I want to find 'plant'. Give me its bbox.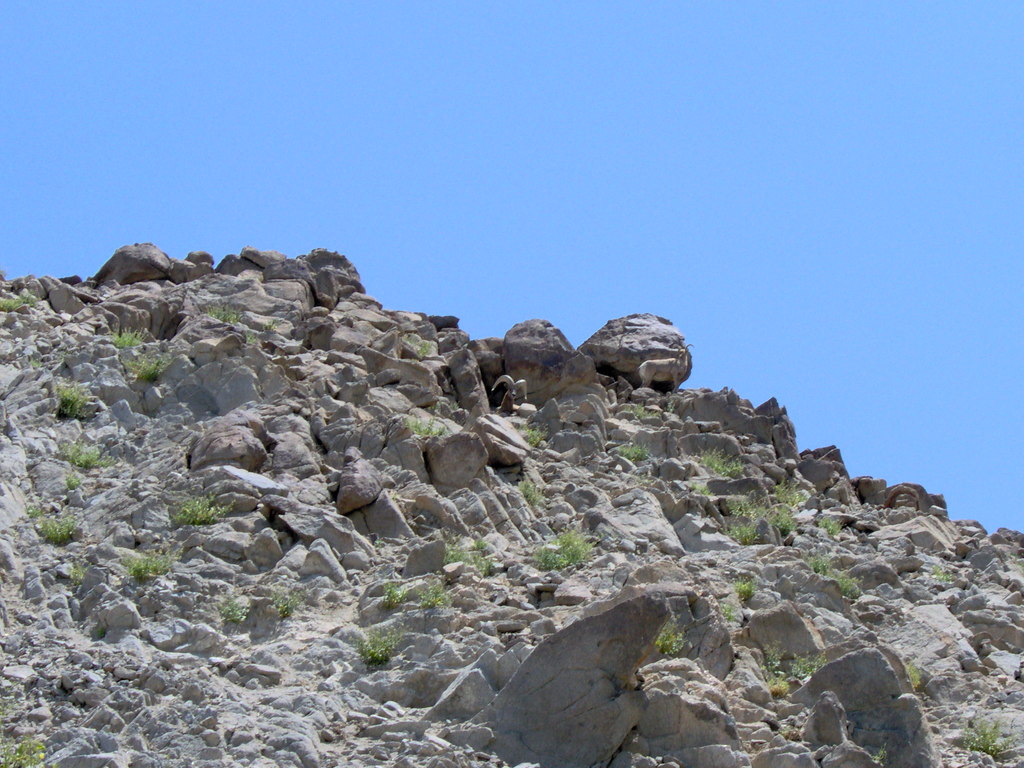
(137,352,175,386).
